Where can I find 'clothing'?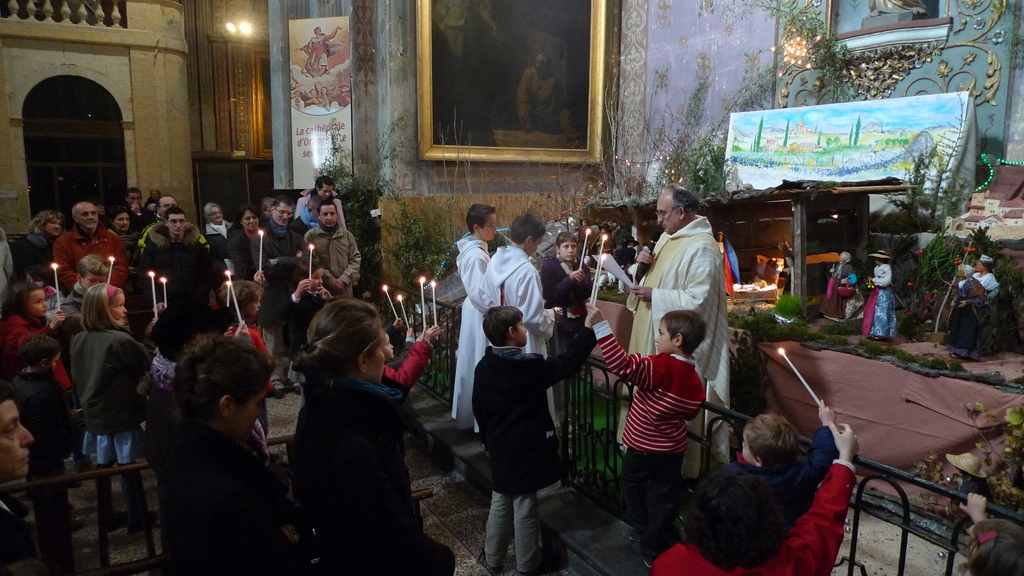
You can find it at box=[595, 319, 710, 564].
